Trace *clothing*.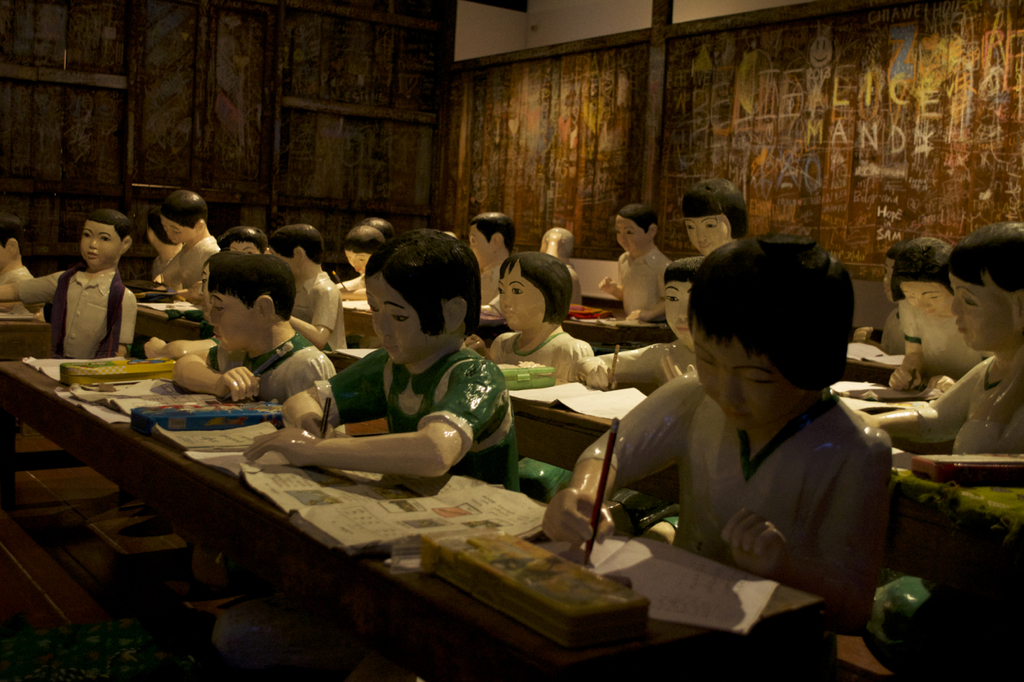
Traced to {"left": 902, "top": 301, "right": 978, "bottom": 369}.
